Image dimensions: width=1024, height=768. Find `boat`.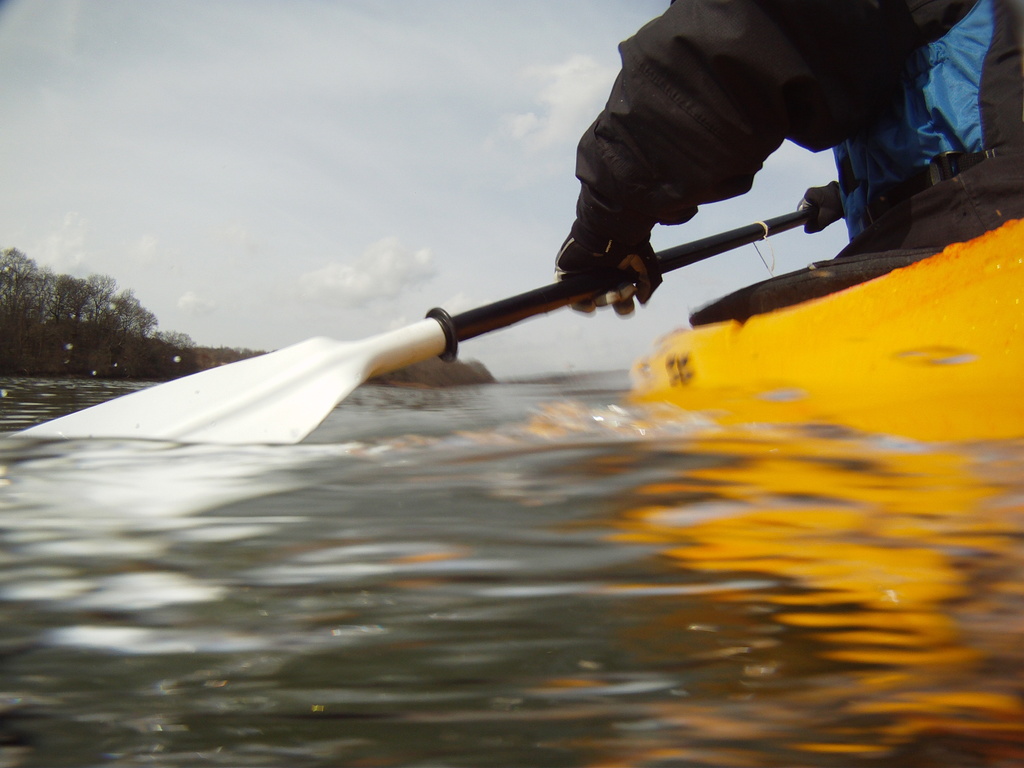
x1=68 y1=93 x2=1023 y2=454.
